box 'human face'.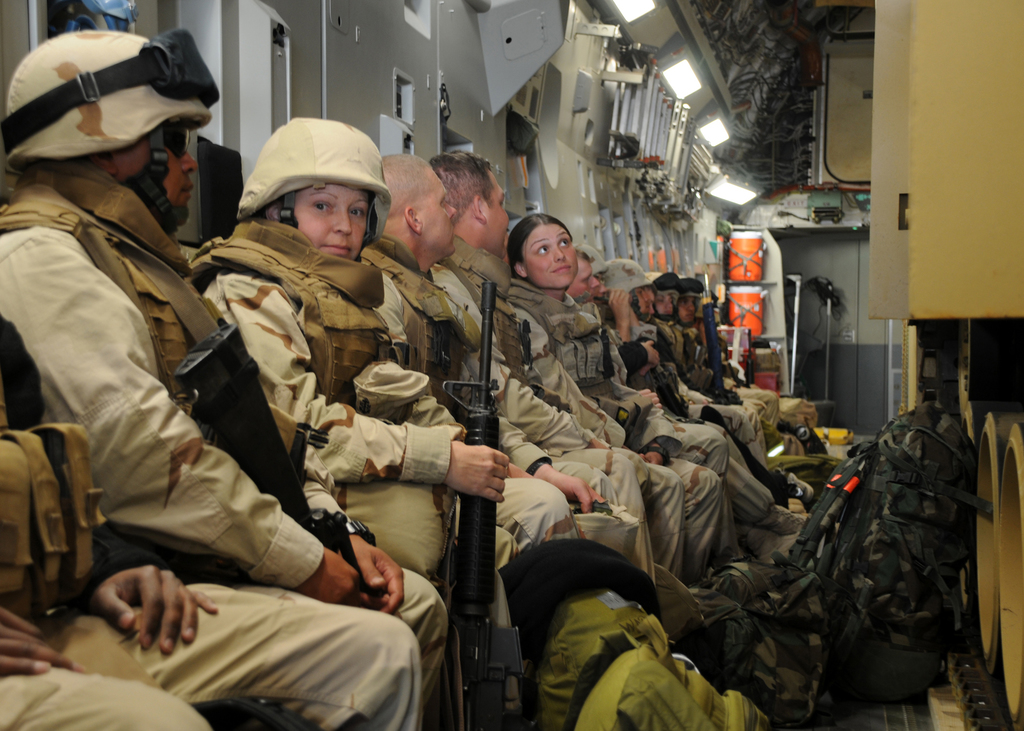
(x1=593, y1=271, x2=609, y2=306).
